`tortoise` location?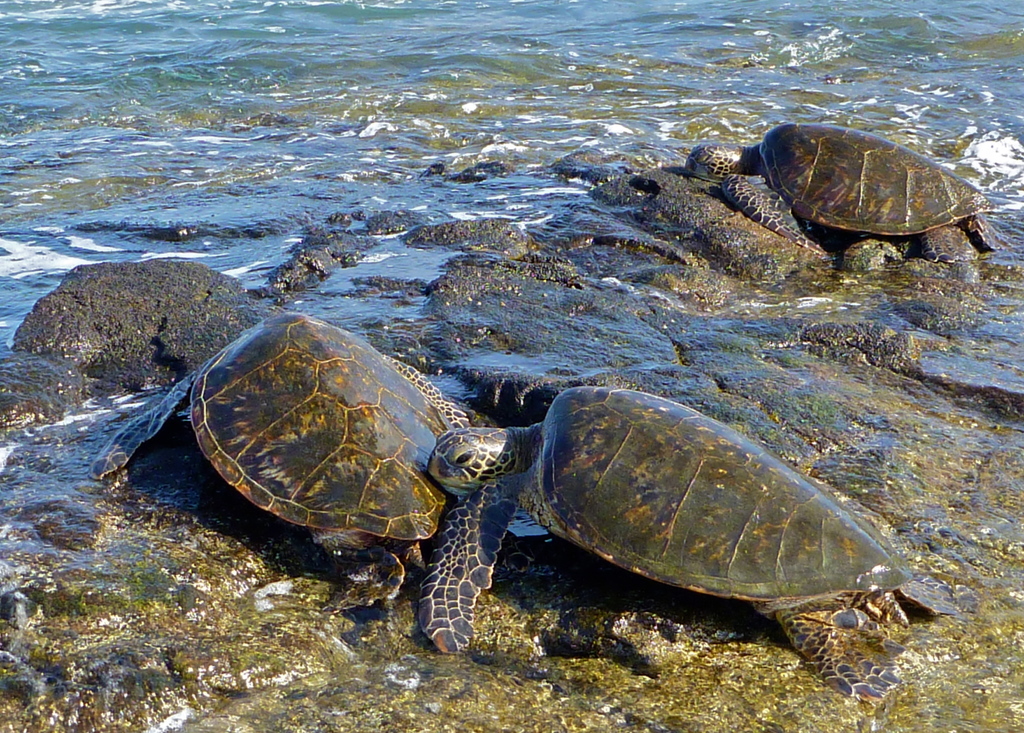
84/307/472/605
